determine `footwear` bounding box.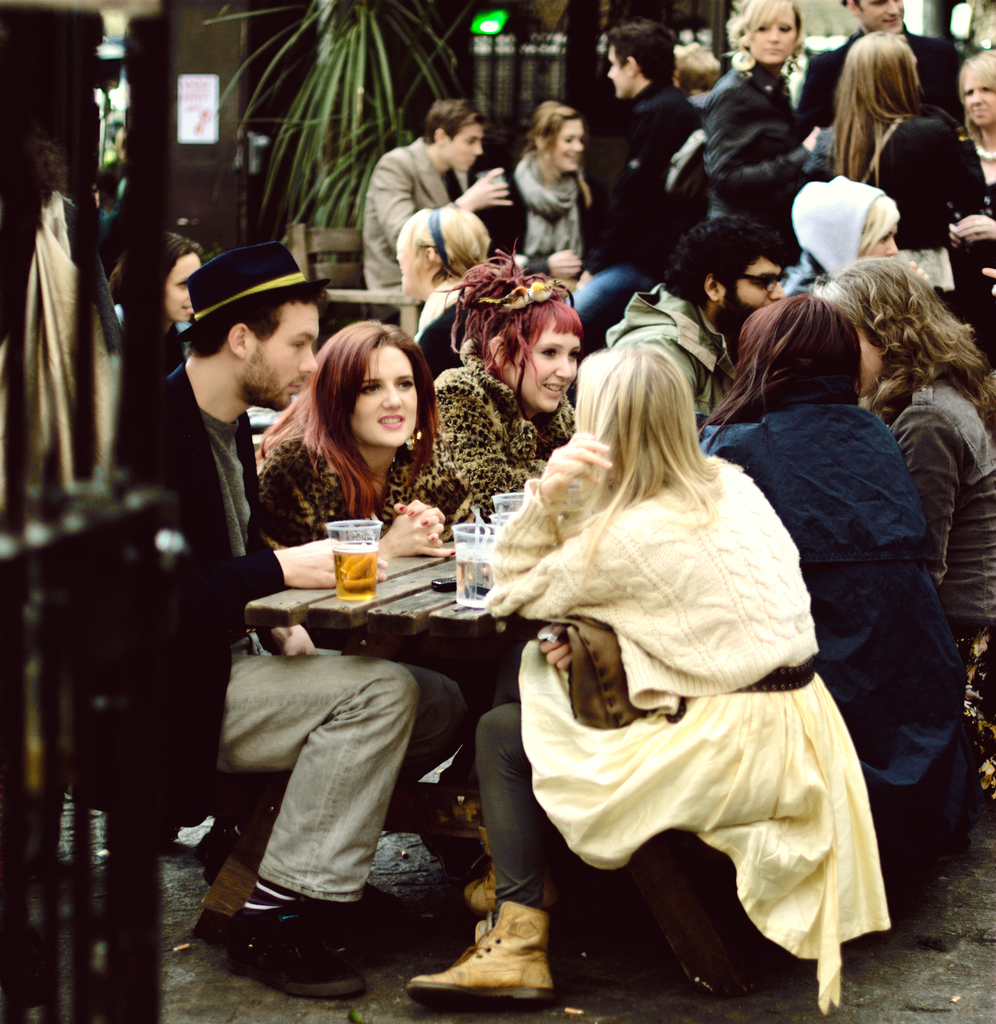
Determined: bbox=(399, 897, 555, 1014).
